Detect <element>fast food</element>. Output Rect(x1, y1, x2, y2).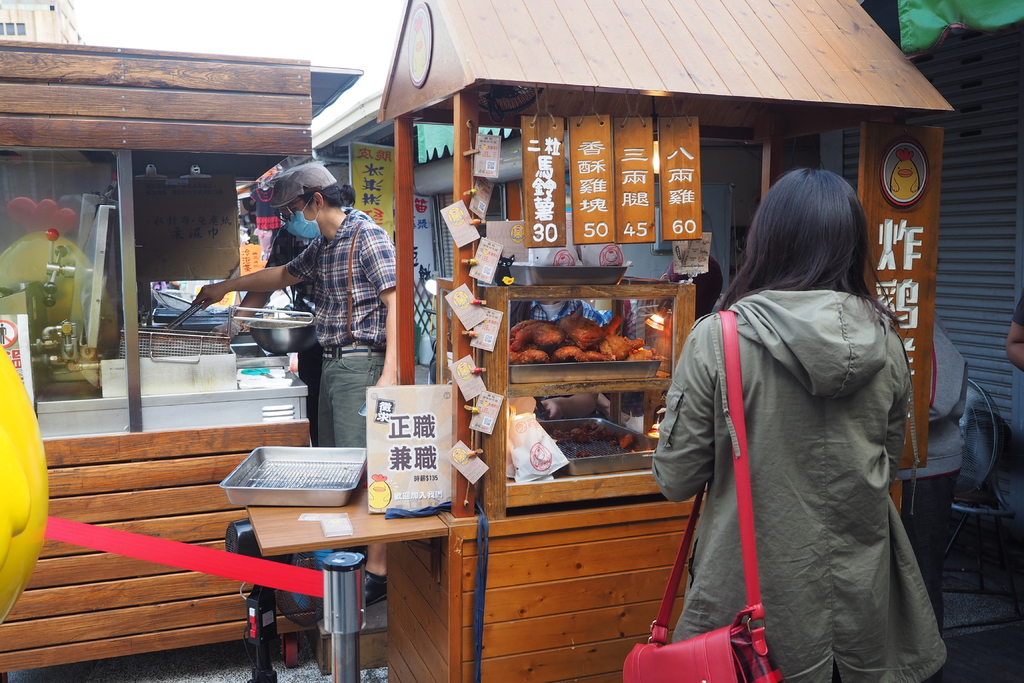
Rect(572, 428, 584, 445).
